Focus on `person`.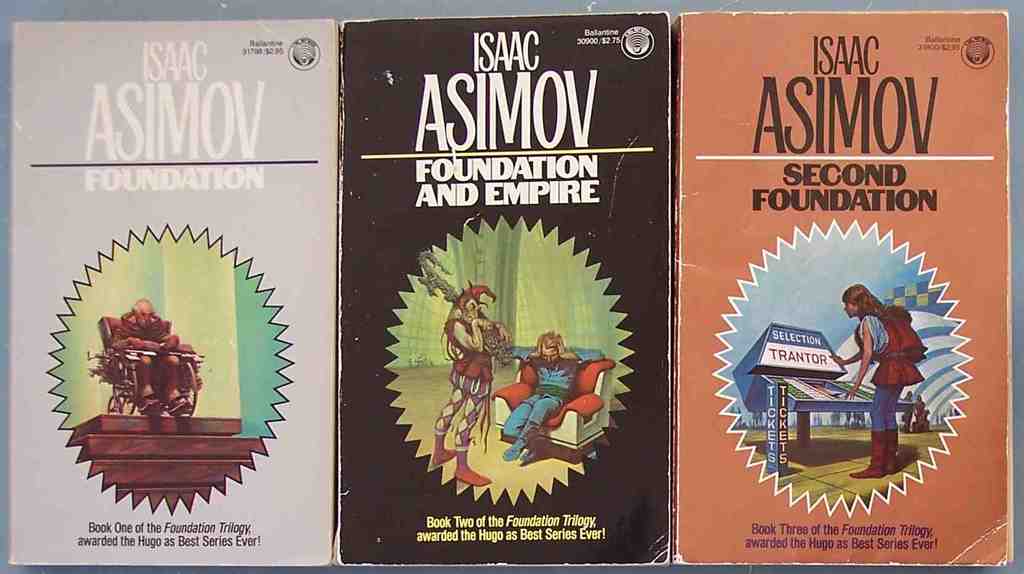
Focused at bbox(828, 285, 925, 478).
